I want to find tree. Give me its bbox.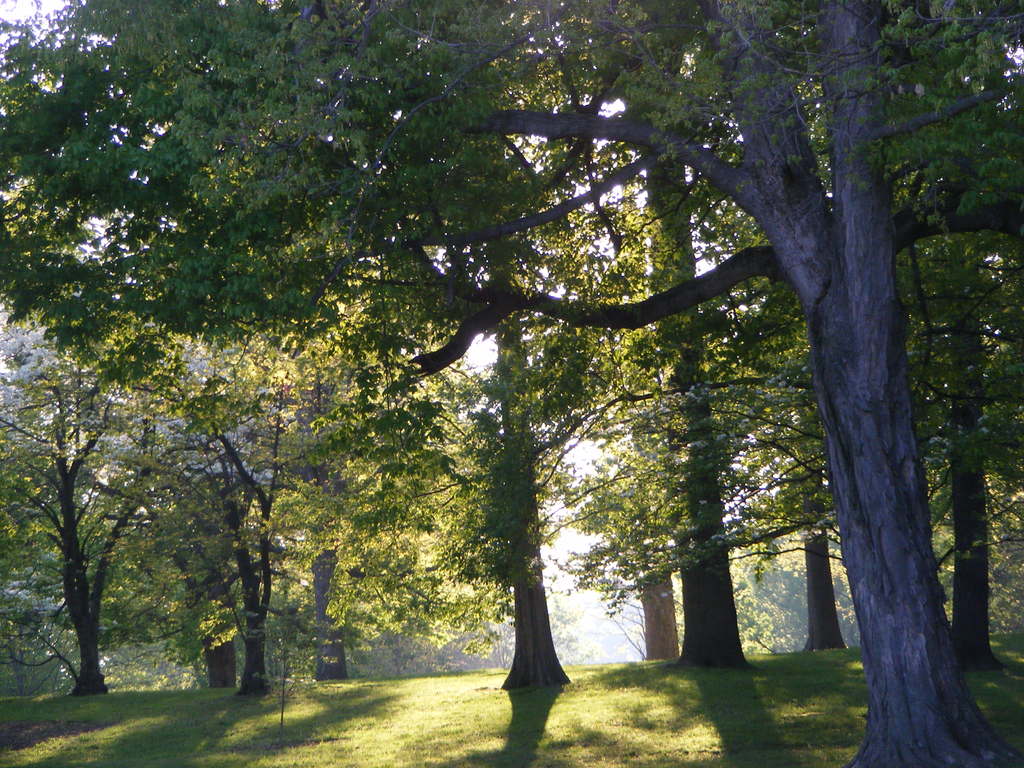
<region>0, 376, 170, 699</region>.
